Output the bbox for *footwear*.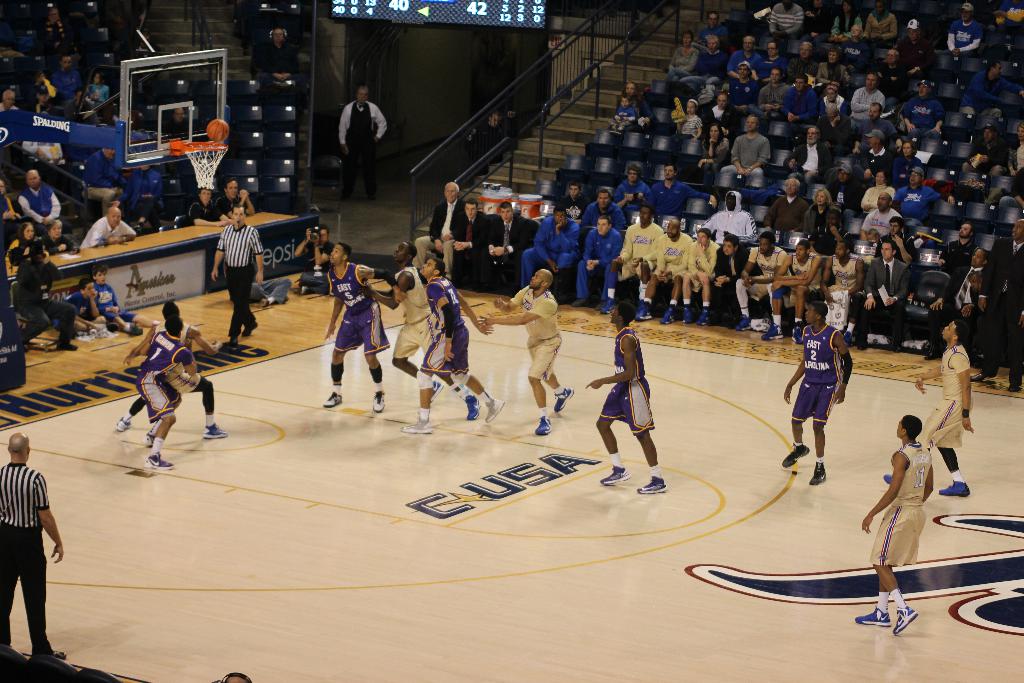
select_region(115, 416, 130, 431).
